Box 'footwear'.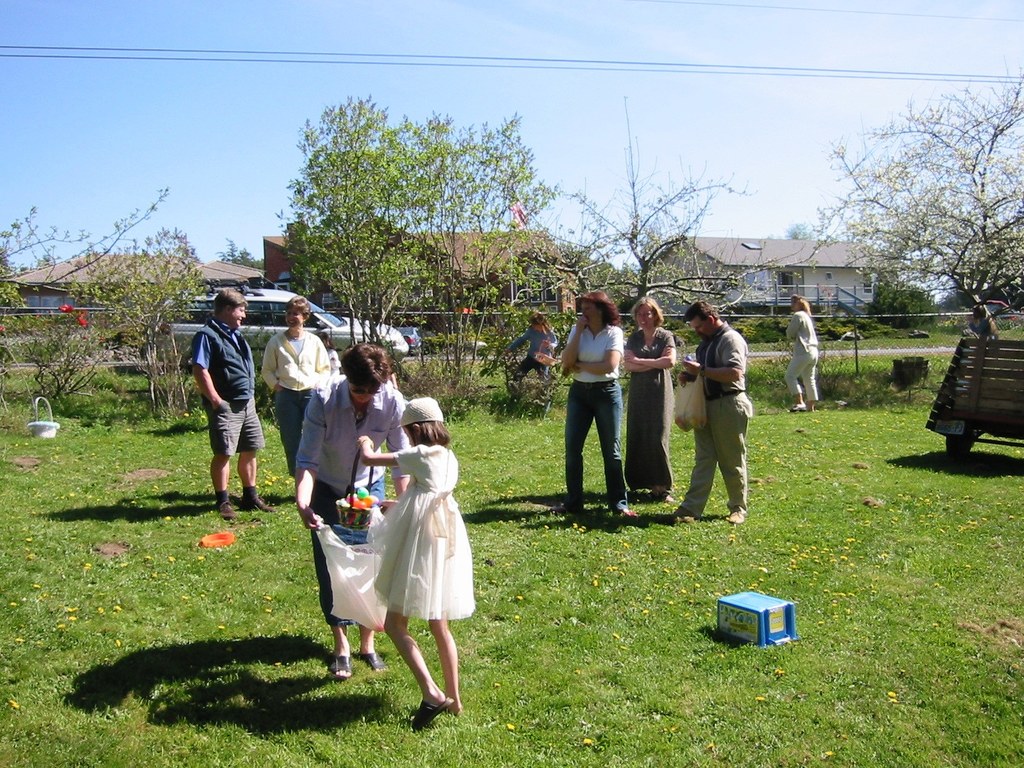
(x1=329, y1=652, x2=350, y2=679).
